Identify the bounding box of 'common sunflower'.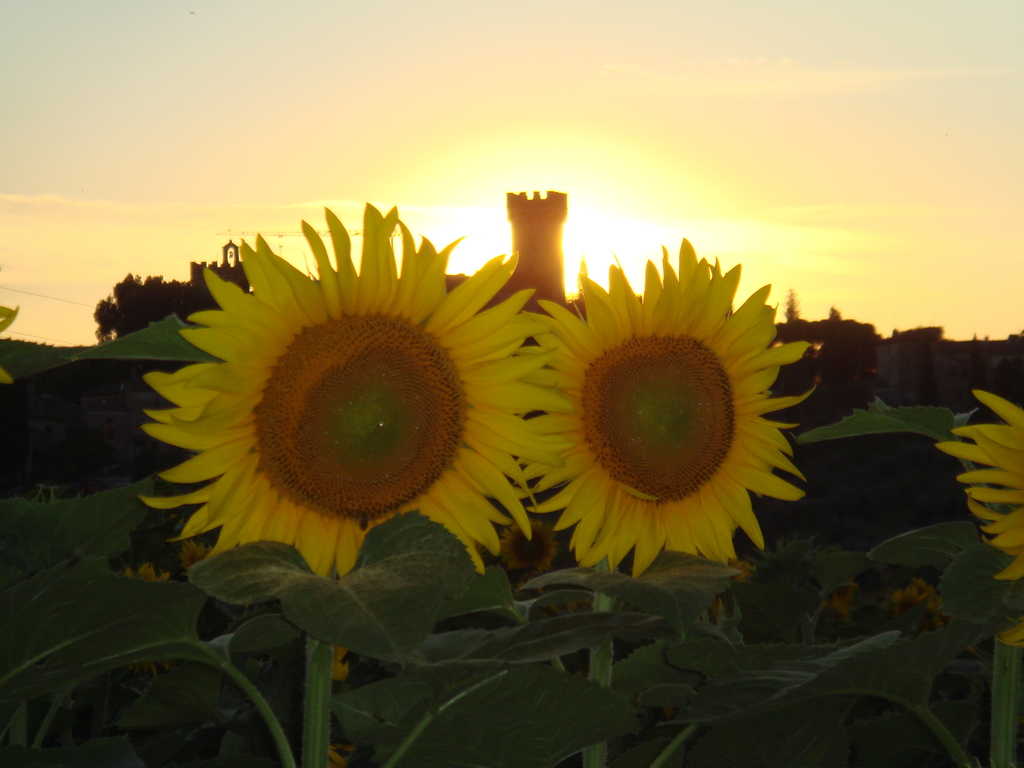
146, 207, 568, 634.
